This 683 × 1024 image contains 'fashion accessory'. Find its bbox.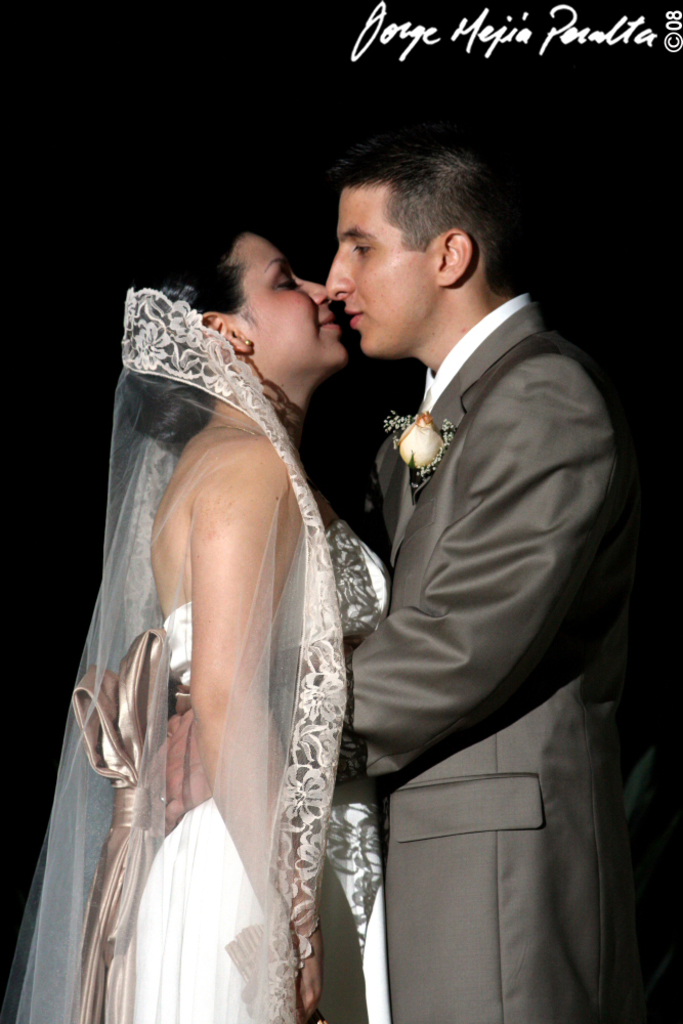
l=0, t=282, r=351, b=1023.
